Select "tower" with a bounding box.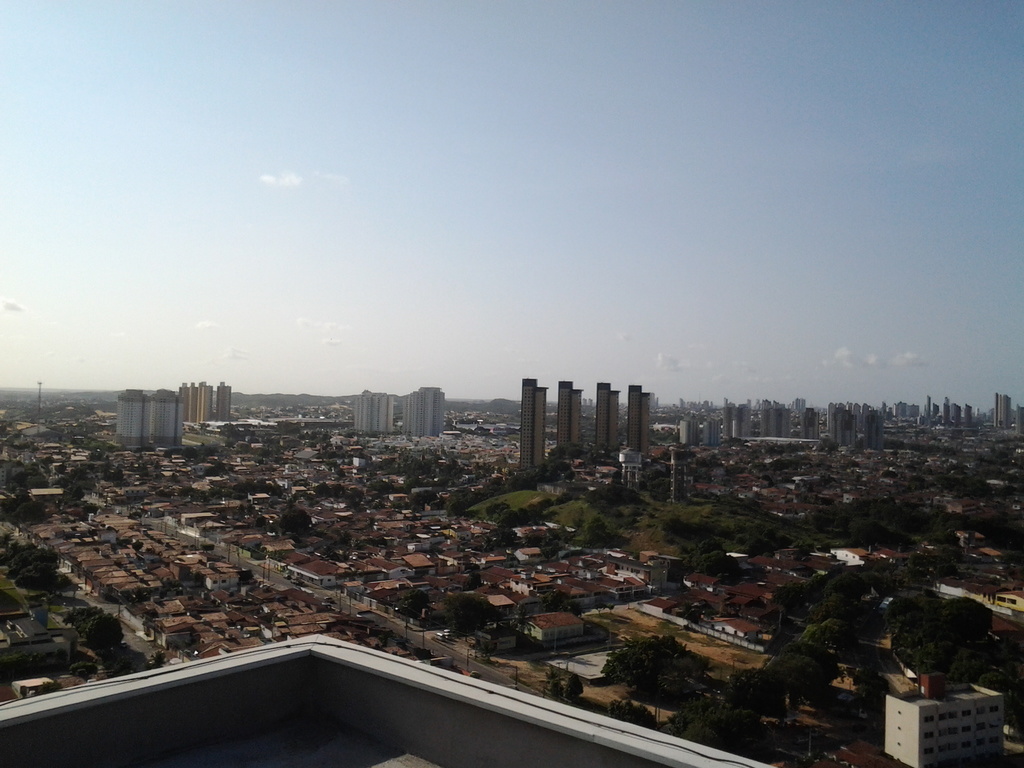
214, 380, 232, 422.
